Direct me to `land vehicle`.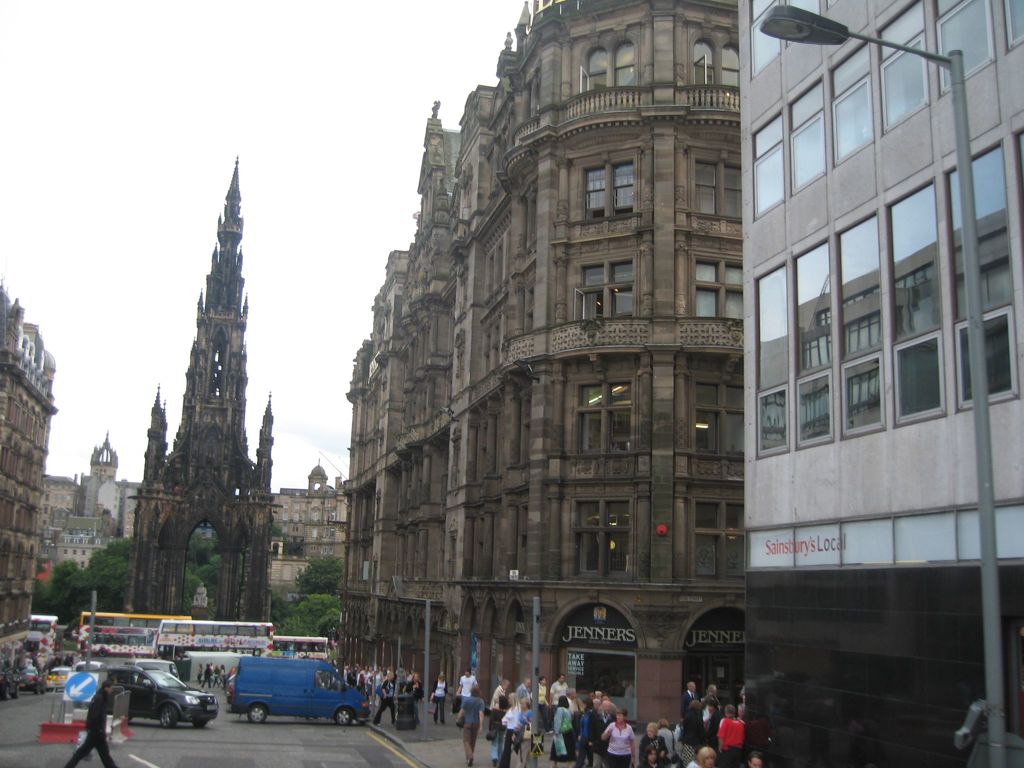
Direction: (left=78, top=610, right=196, bottom=655).
